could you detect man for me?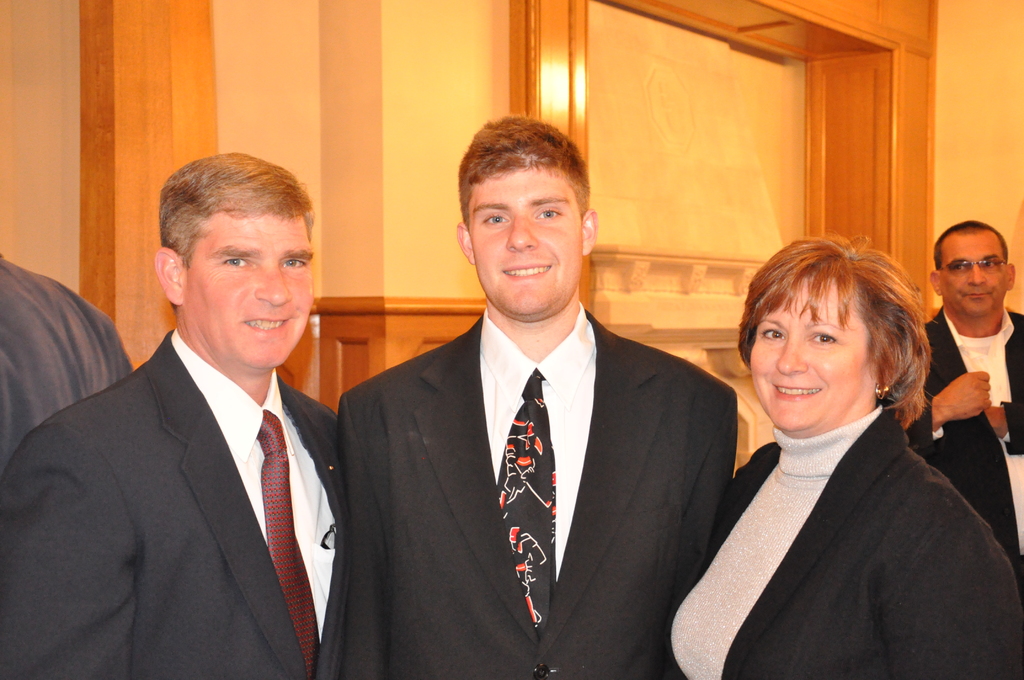
Detection result: l=333, t=111, r=740, b=679.
